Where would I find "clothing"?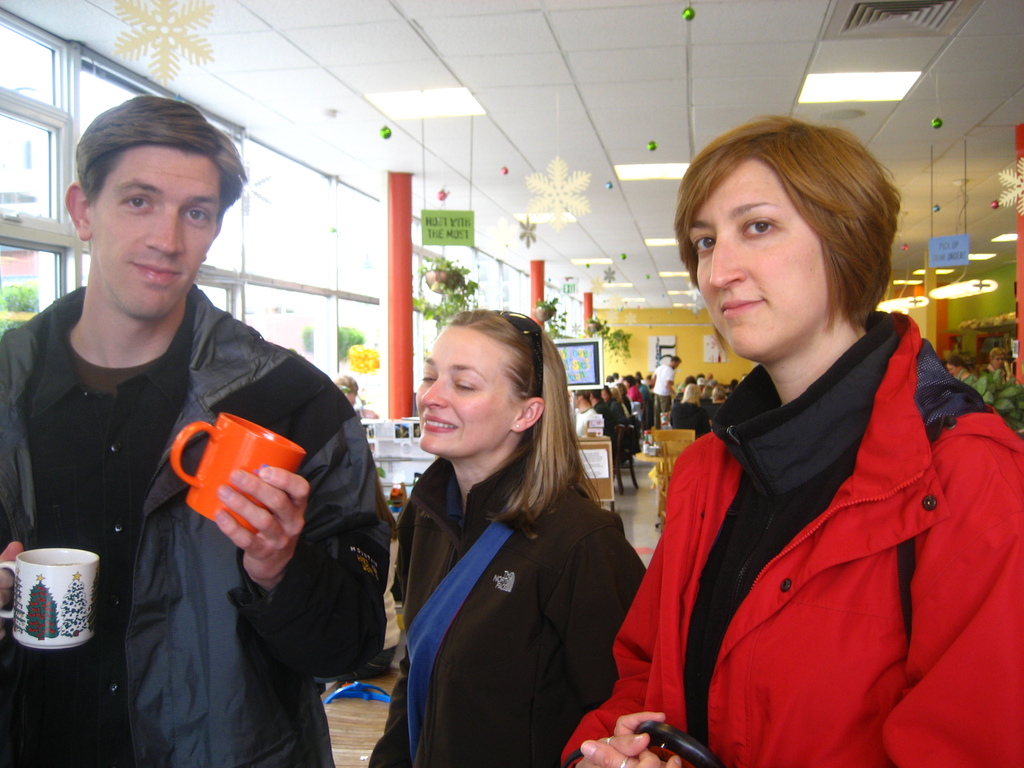
At rect(0, 271, 386, 767).
